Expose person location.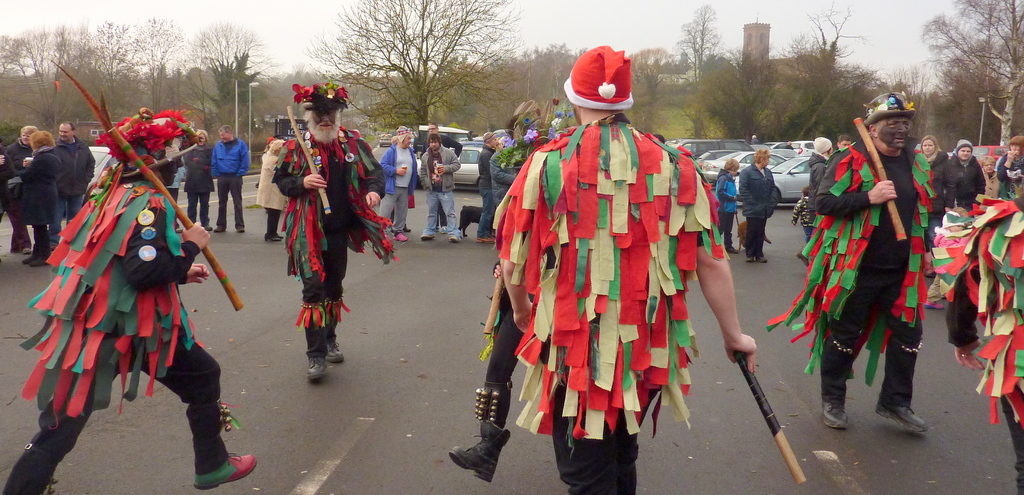
Exposed at box=[804, 129, 833, 254].
